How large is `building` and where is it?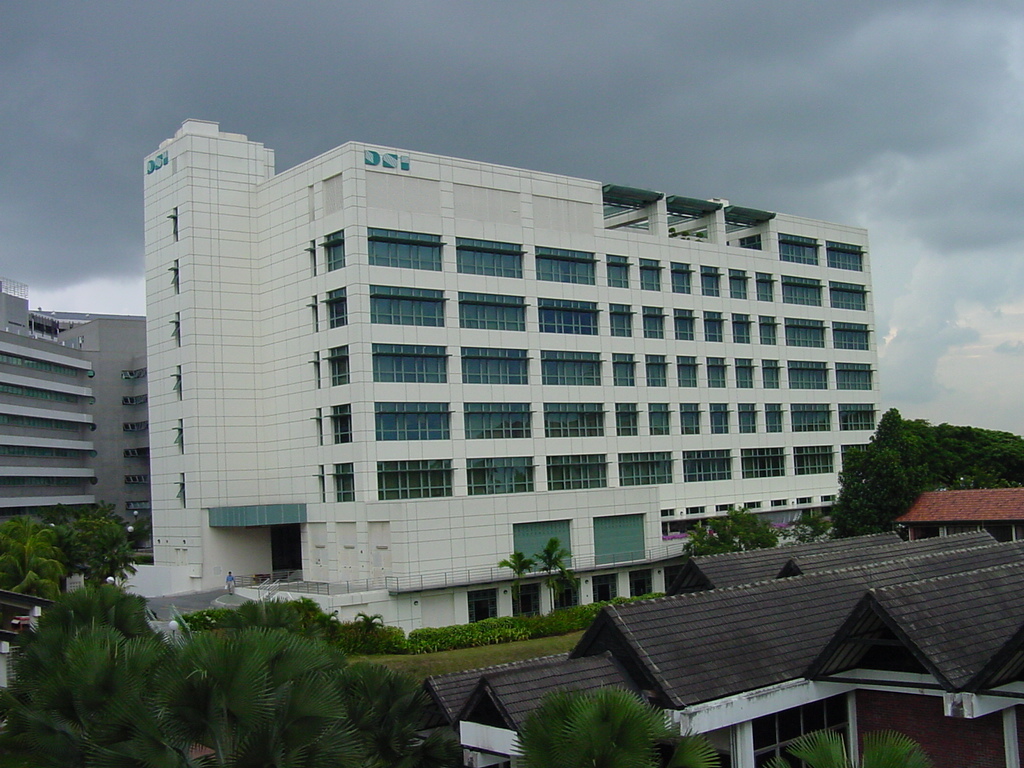
Bounding box: left=0, top=283, right=148, bottom=564.
